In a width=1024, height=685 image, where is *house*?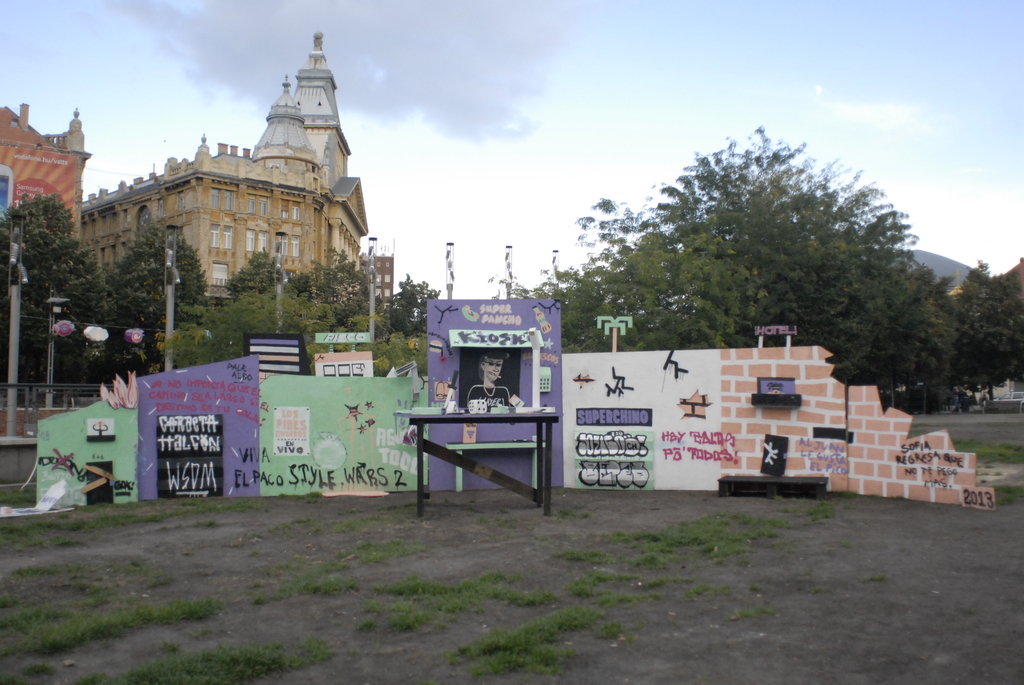
l=975, t=369, r=1023, b=416.
